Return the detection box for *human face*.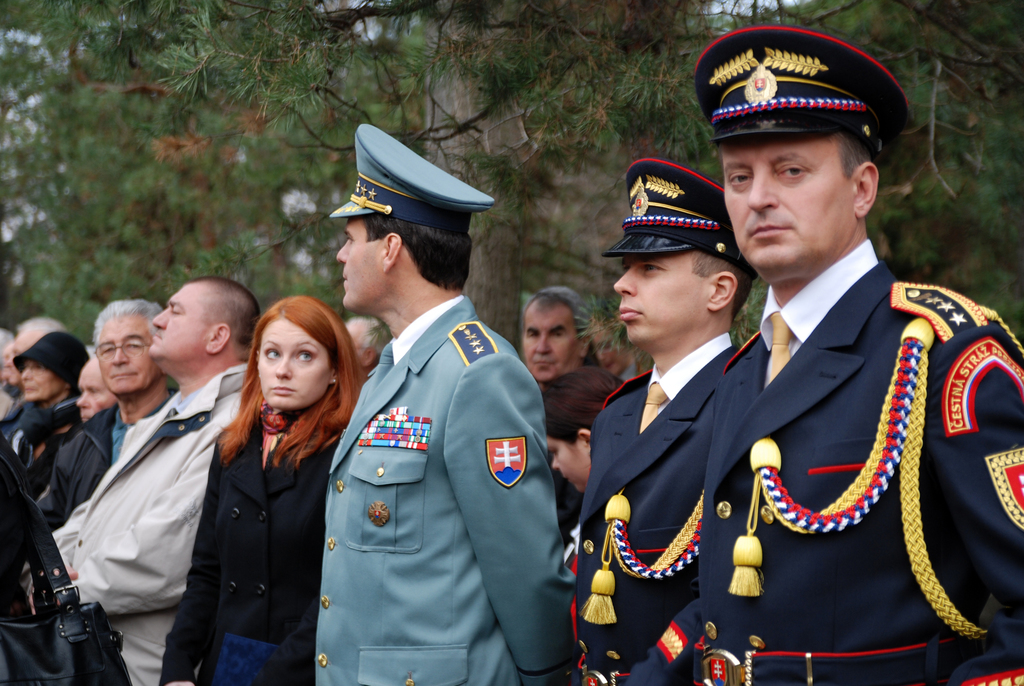
[x1=337, y1=221, x2=382, y2=313].
